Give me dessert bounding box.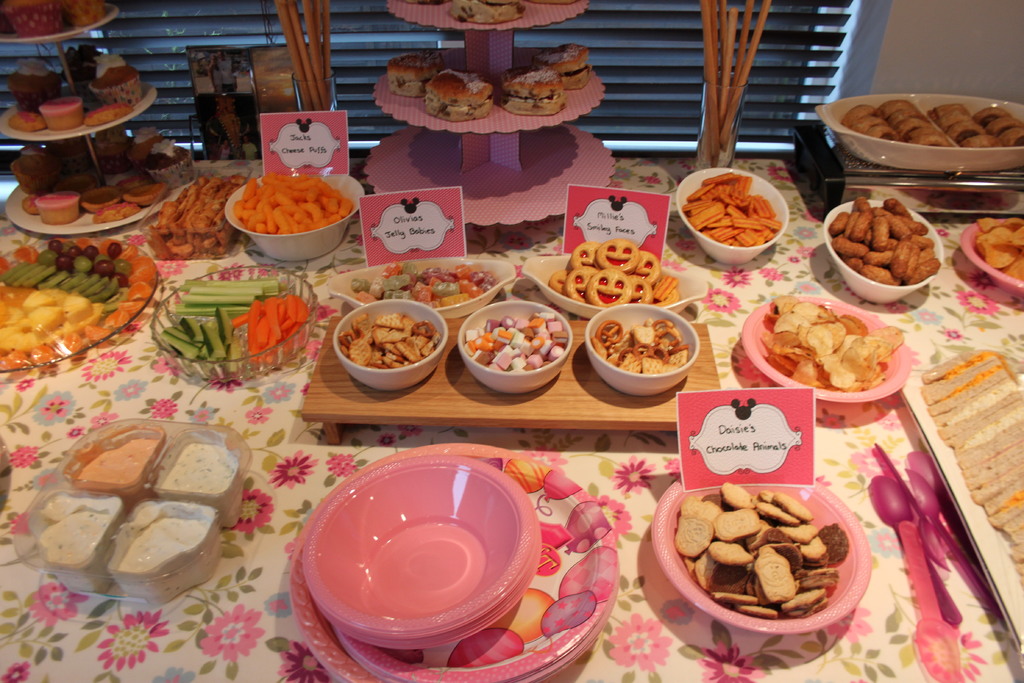
bbox=[99, 134, 134, 164].
